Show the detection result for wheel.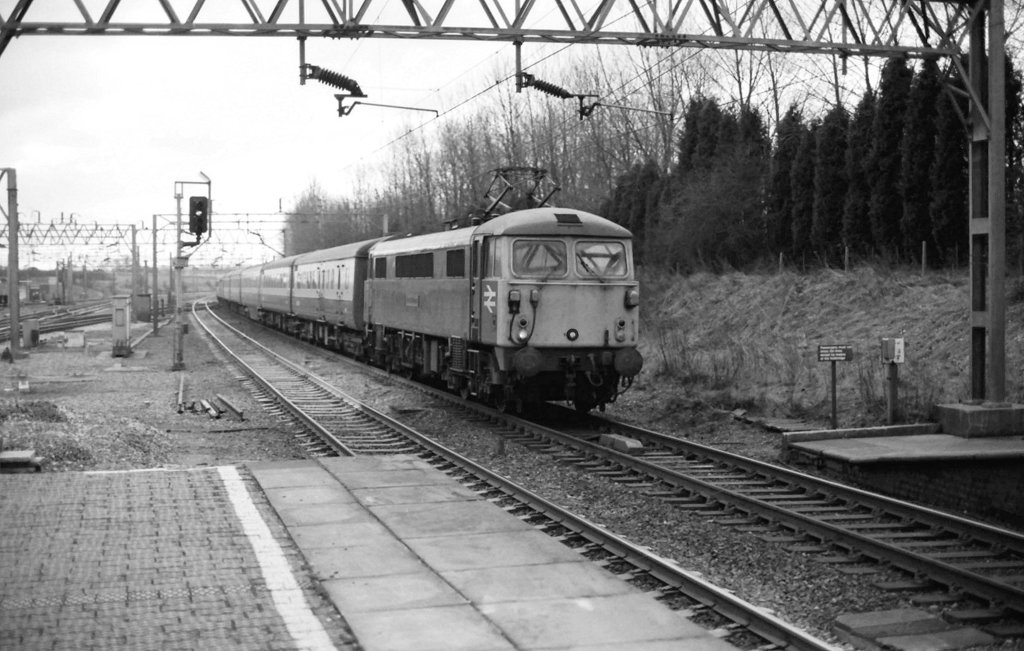
(x1=576, y1=400, x2=589, y2=413).
